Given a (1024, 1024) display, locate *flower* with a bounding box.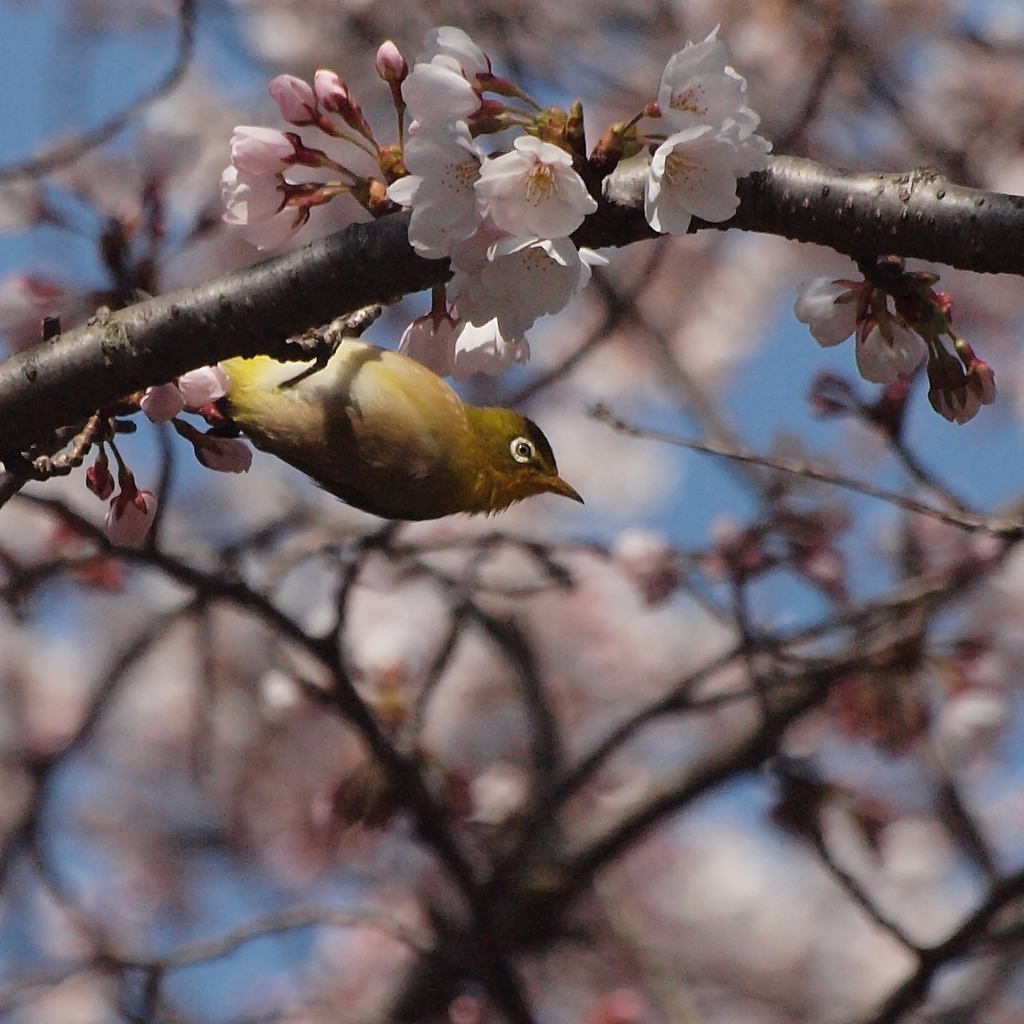
Located: 227:121:297:170.
